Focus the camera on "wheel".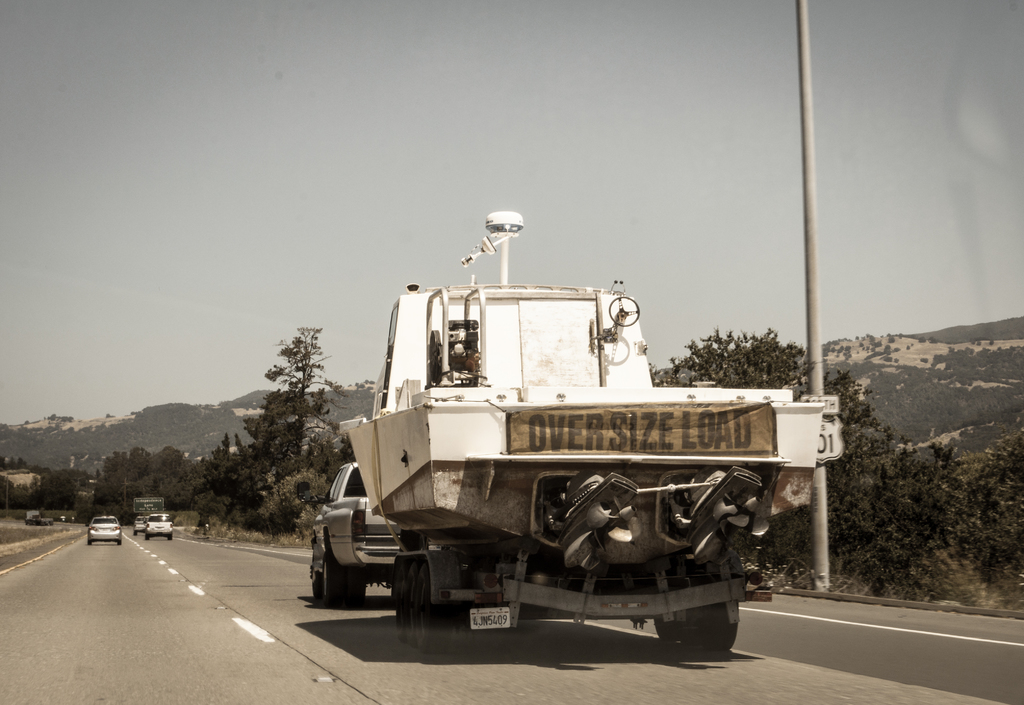
Focus region: <bbox>325, 544, 340, 605</bbox>.
